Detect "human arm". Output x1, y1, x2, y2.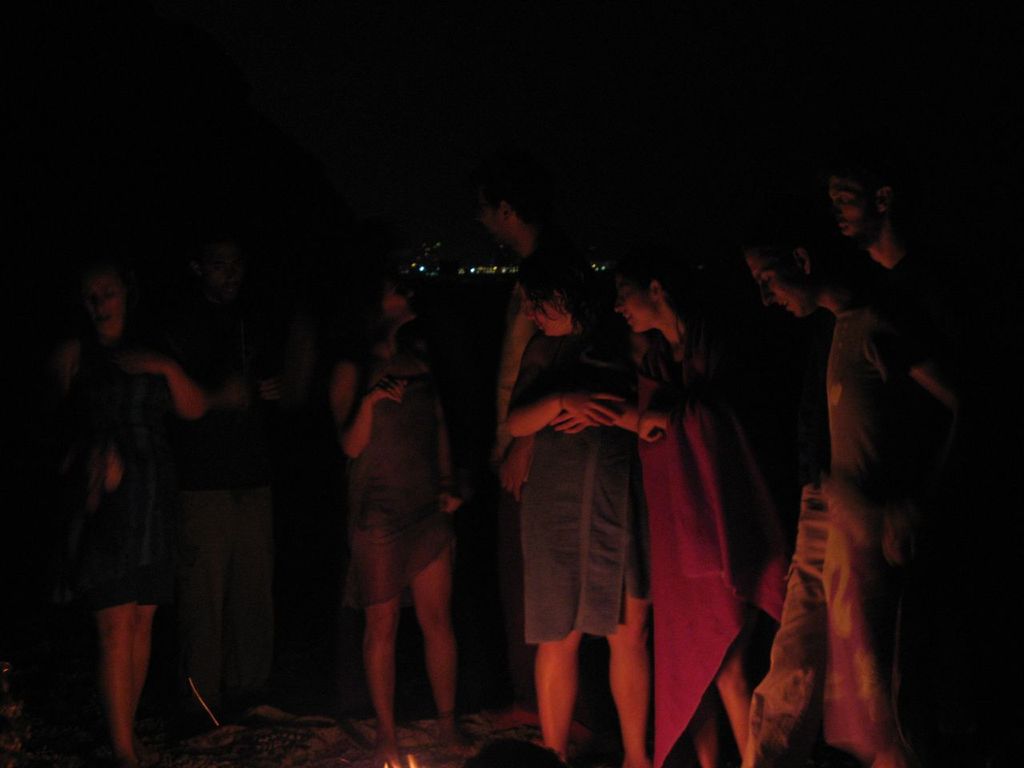
328, 354, 406, 466.
